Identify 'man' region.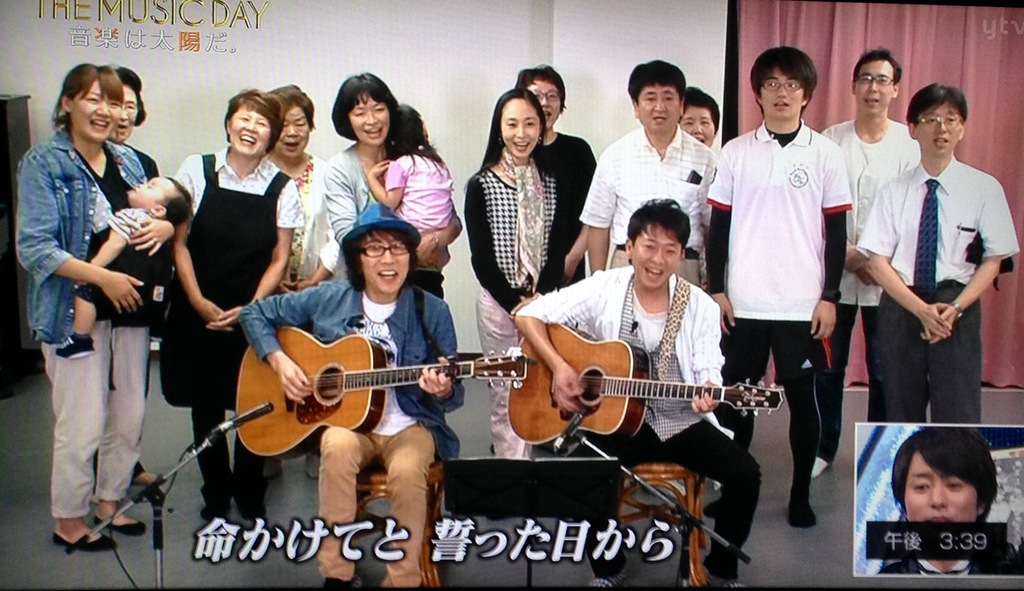
Region: (579,56,717,290).
